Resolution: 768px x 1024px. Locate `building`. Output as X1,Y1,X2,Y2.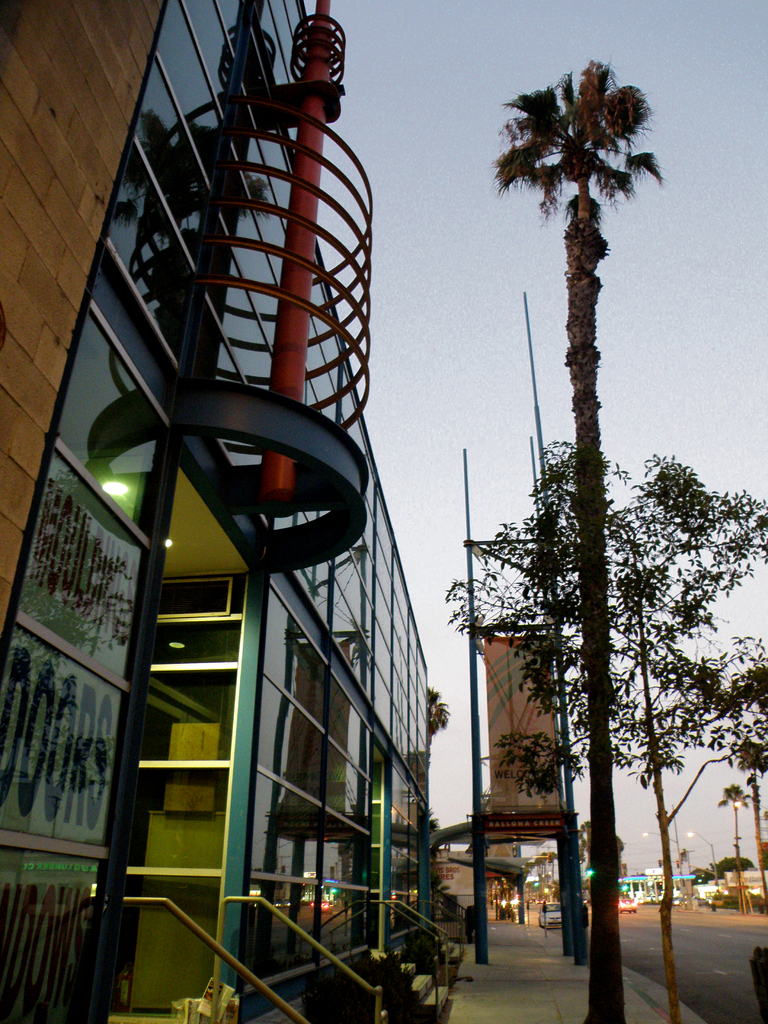
3,0,465,1023.
